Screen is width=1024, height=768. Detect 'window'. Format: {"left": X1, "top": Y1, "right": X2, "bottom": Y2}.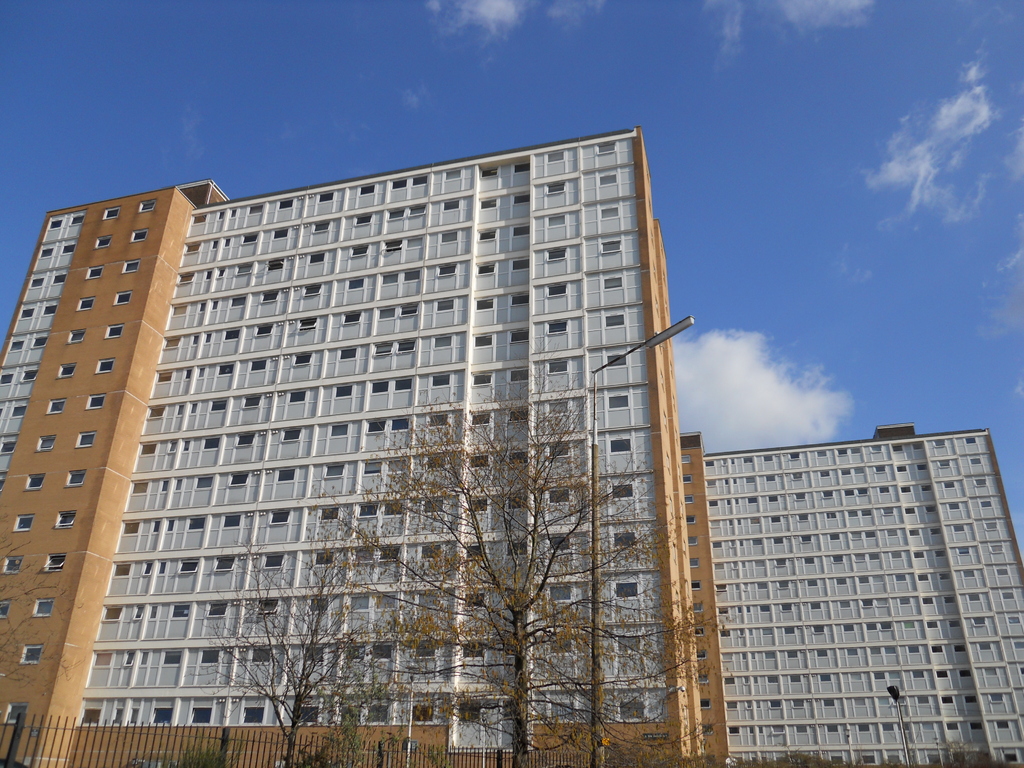
{"left": 195, "top": 476, "right": 214, "bottom": 490}.
